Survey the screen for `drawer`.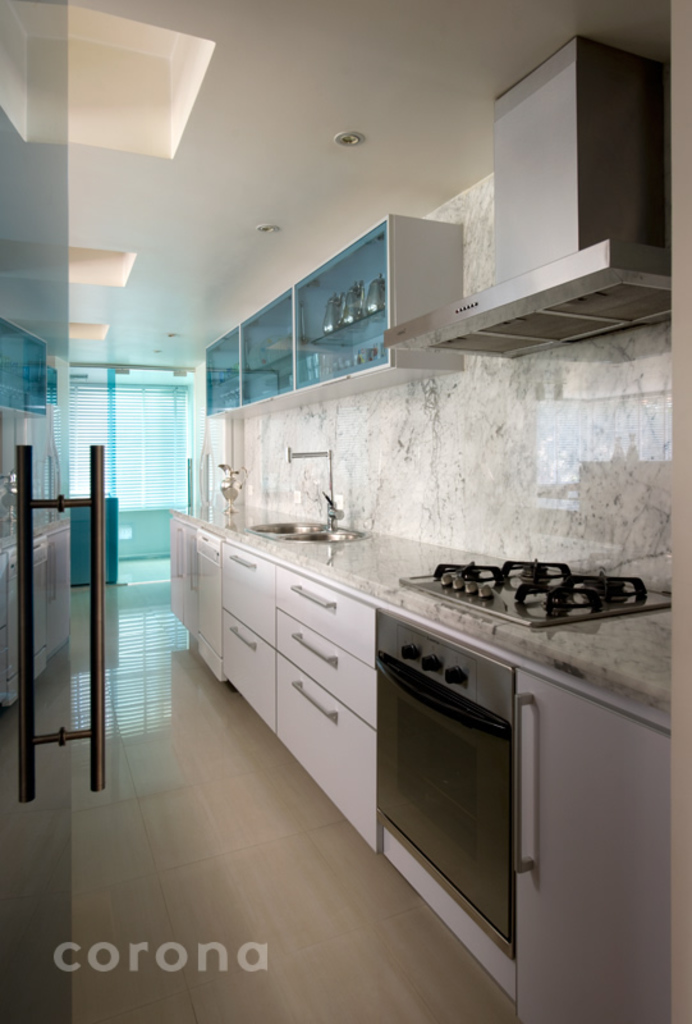
Survey found: bbox=[220, 607, 279, 727].
